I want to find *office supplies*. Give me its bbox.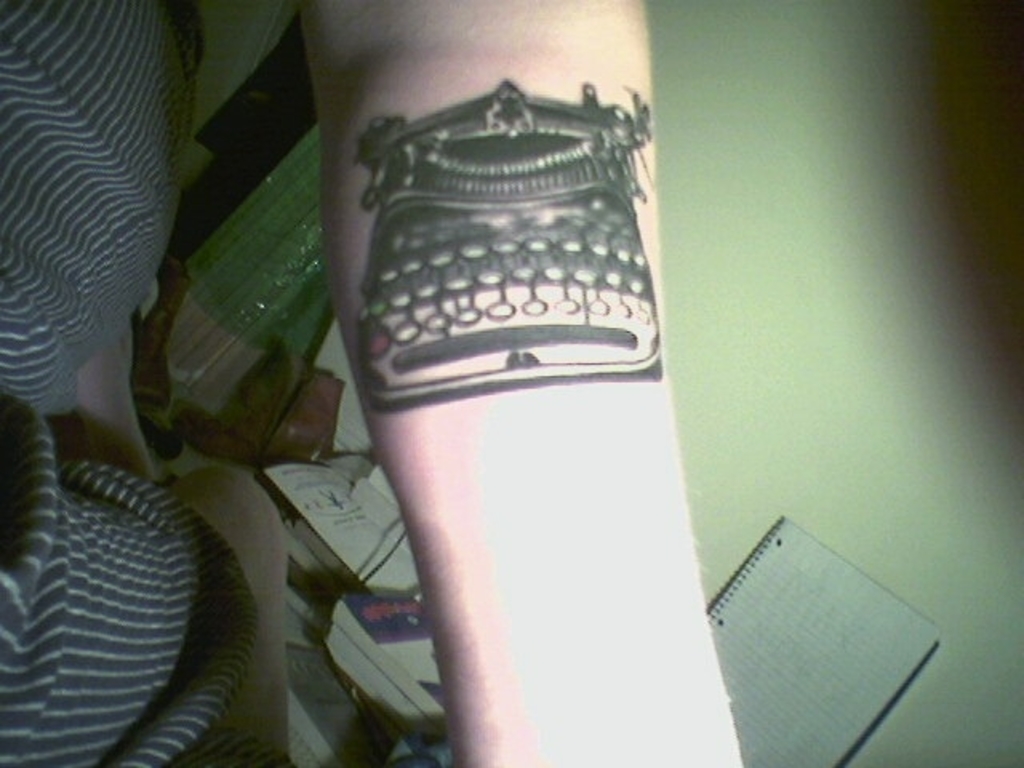
bbox=[245, 450, 446, 723].
